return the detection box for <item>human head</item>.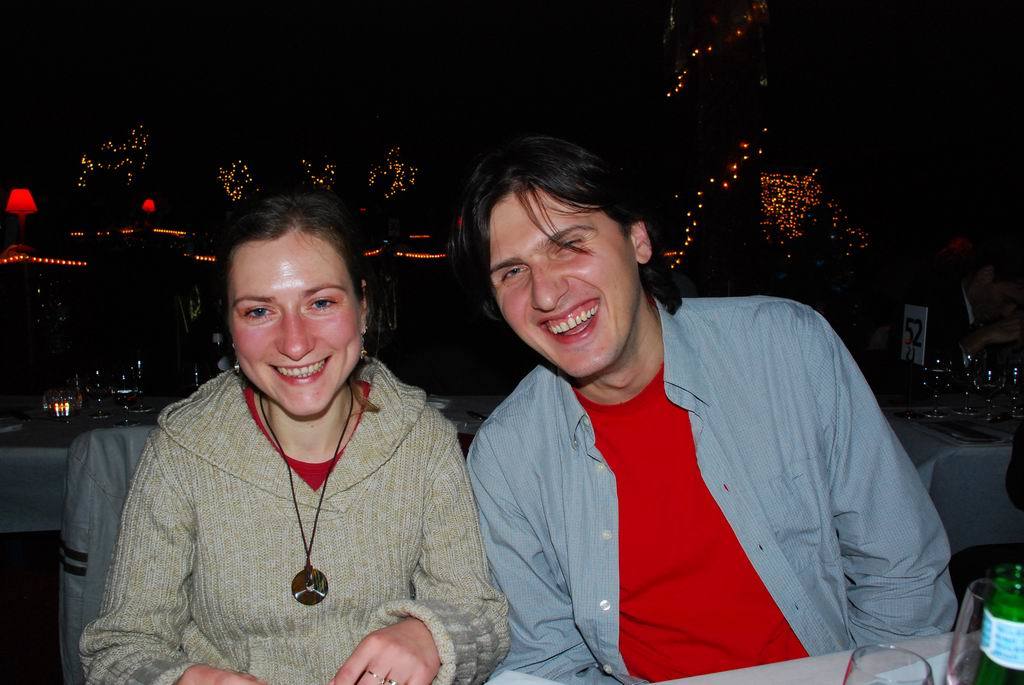
bbox=[220, 193, 372, 414].
